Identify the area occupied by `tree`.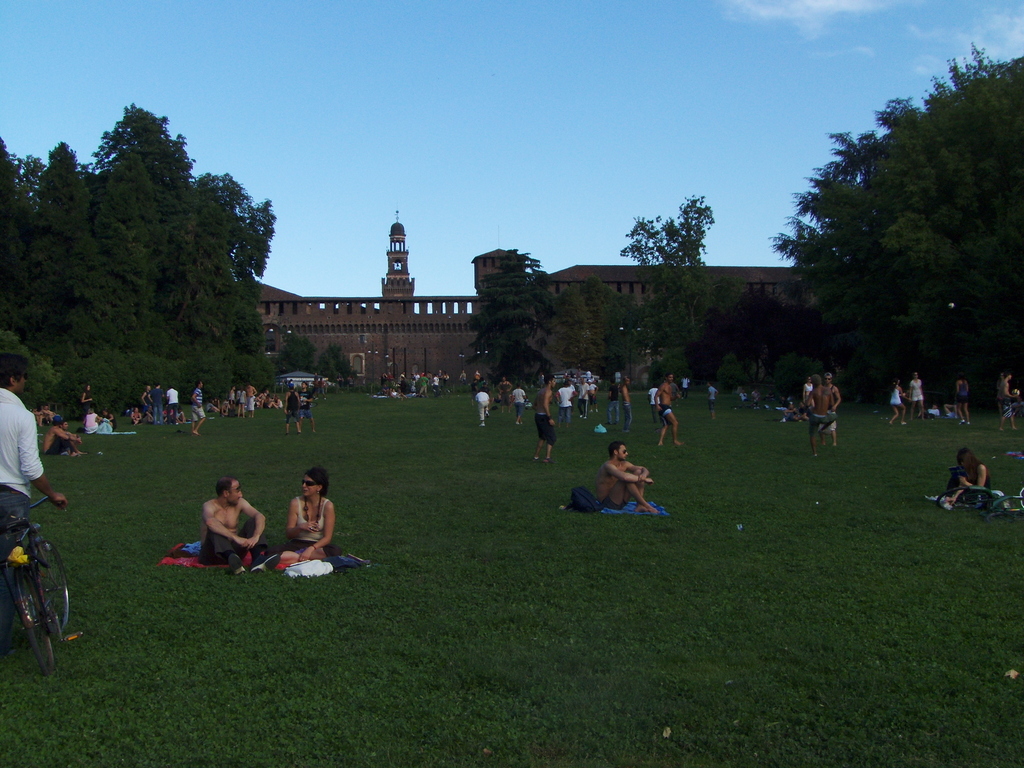
Area: crop(268, 333, 318, 378).
